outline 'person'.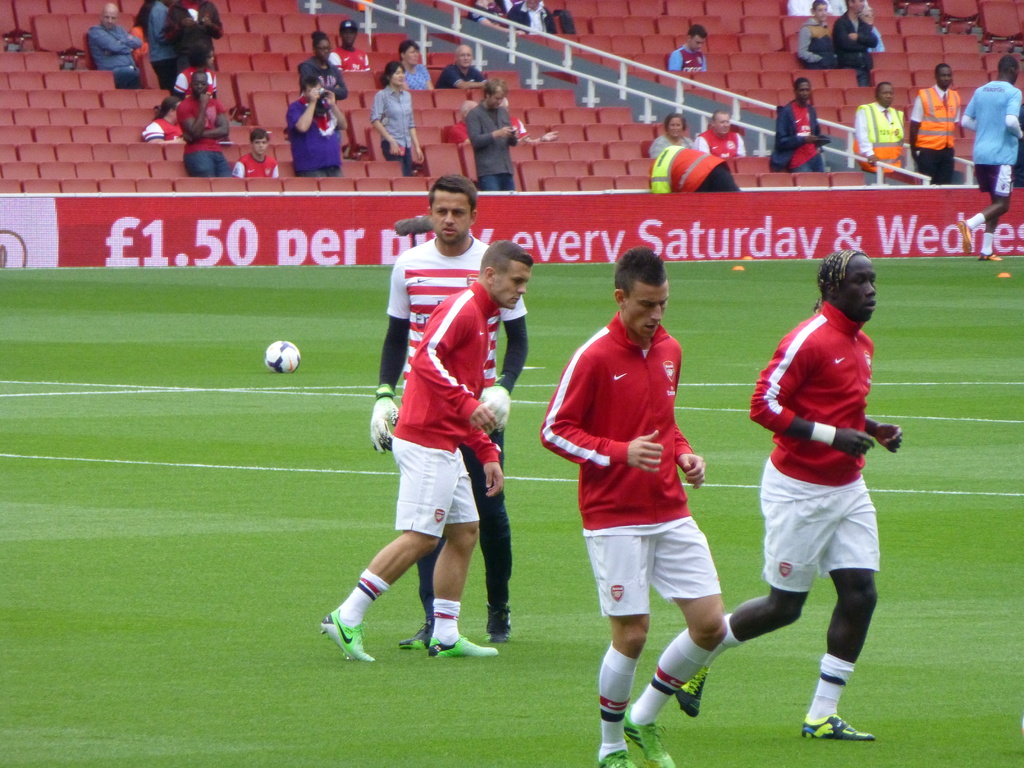
Outline: pyautogui.locateOnScreen(657, 114, 689, 161).
